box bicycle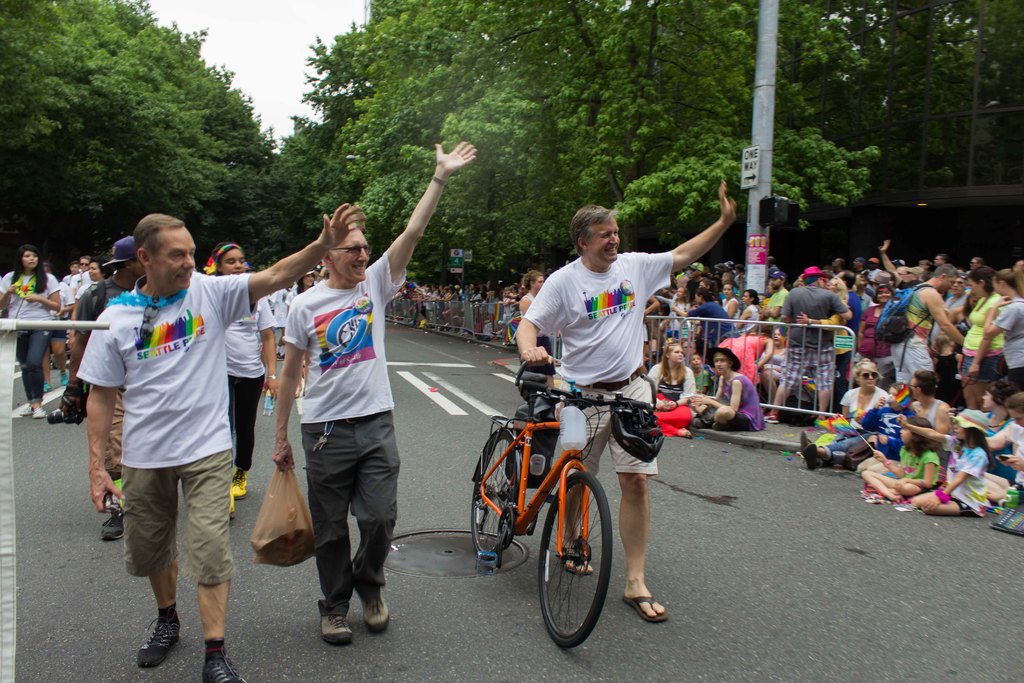
BBox(470, 359, 659, 650)
